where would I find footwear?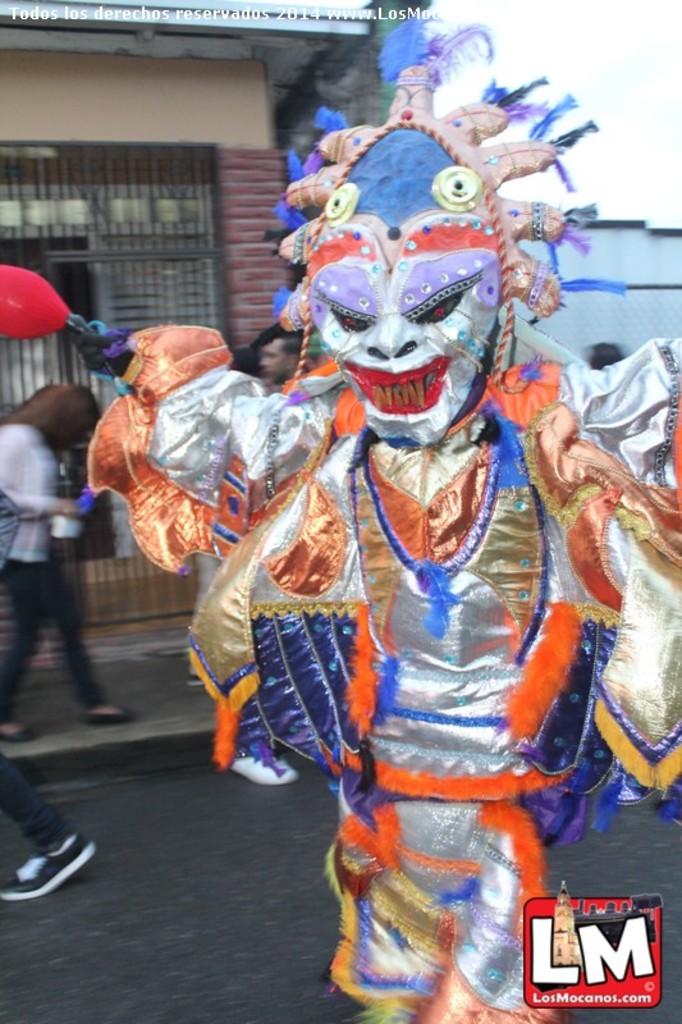
At bbox=[228, 742, 282, 780].
